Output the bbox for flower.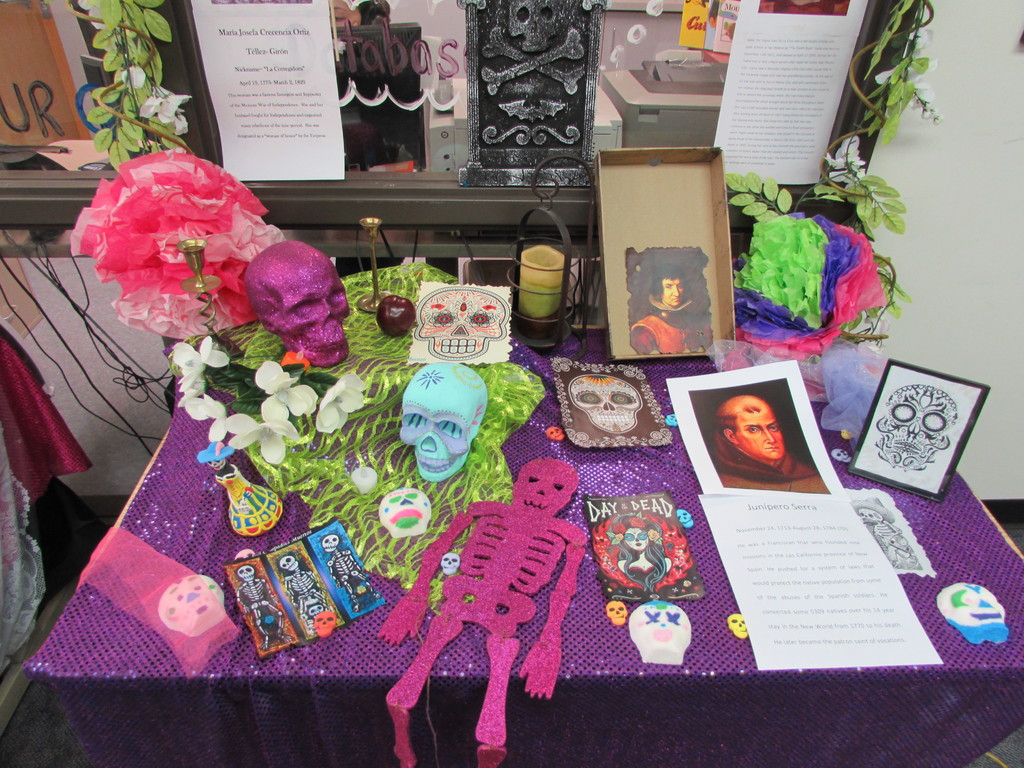
pyautogui.locateOnScreen(262, 365, 310, 421).
